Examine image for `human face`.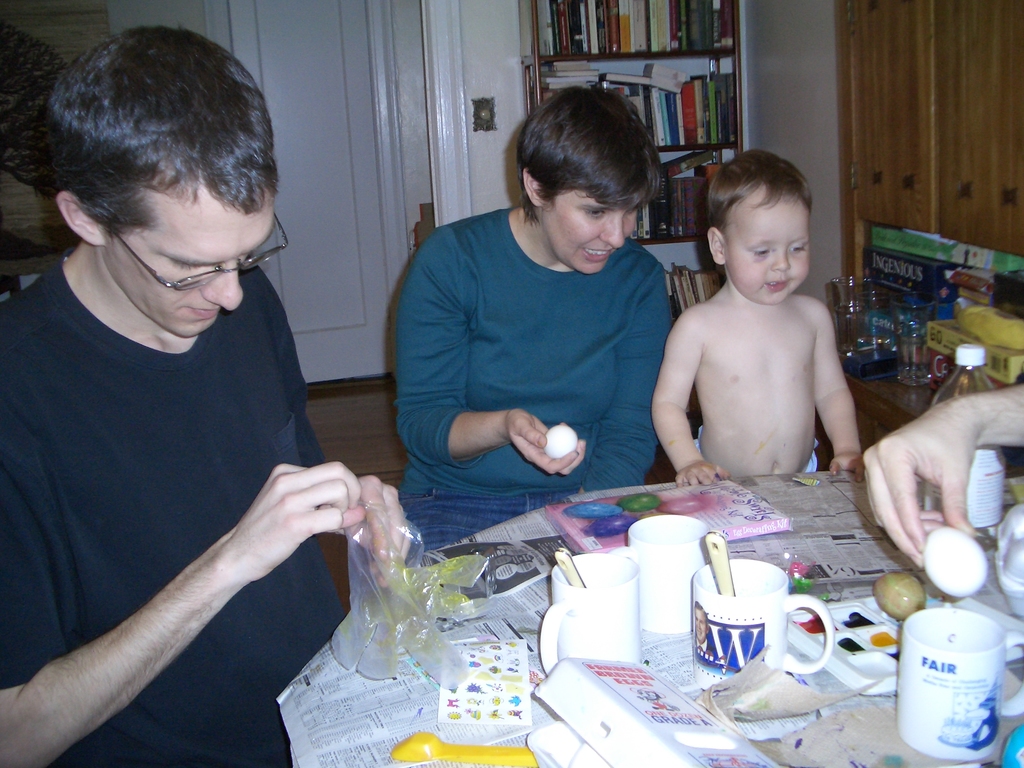
Examination result: [542, 188, 634, 275].
